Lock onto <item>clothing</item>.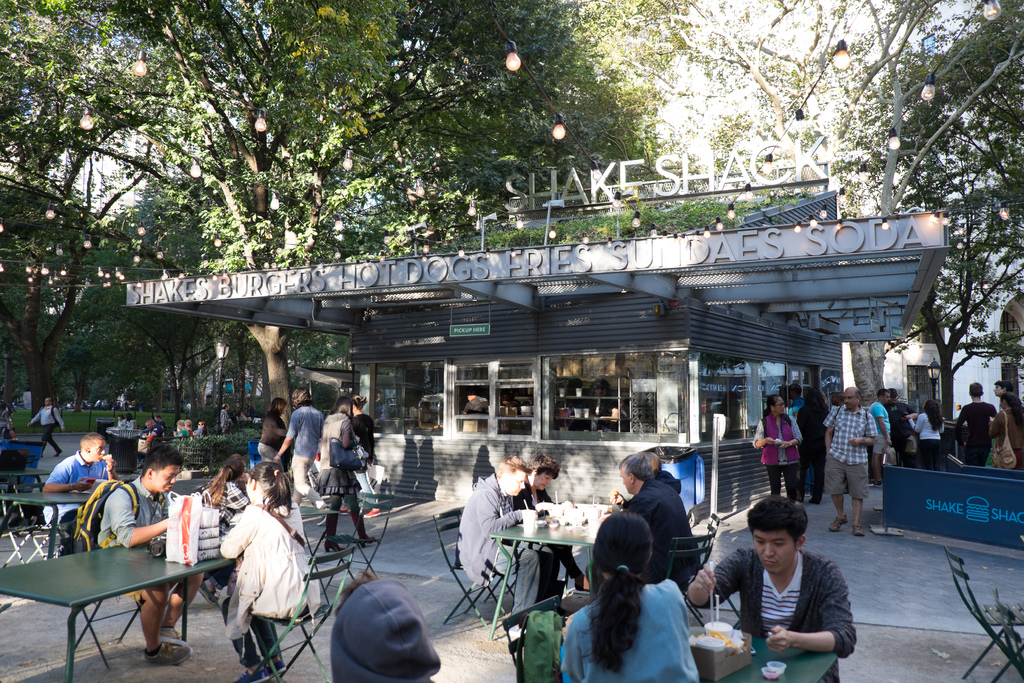
Locked: [332,584,452,682].
